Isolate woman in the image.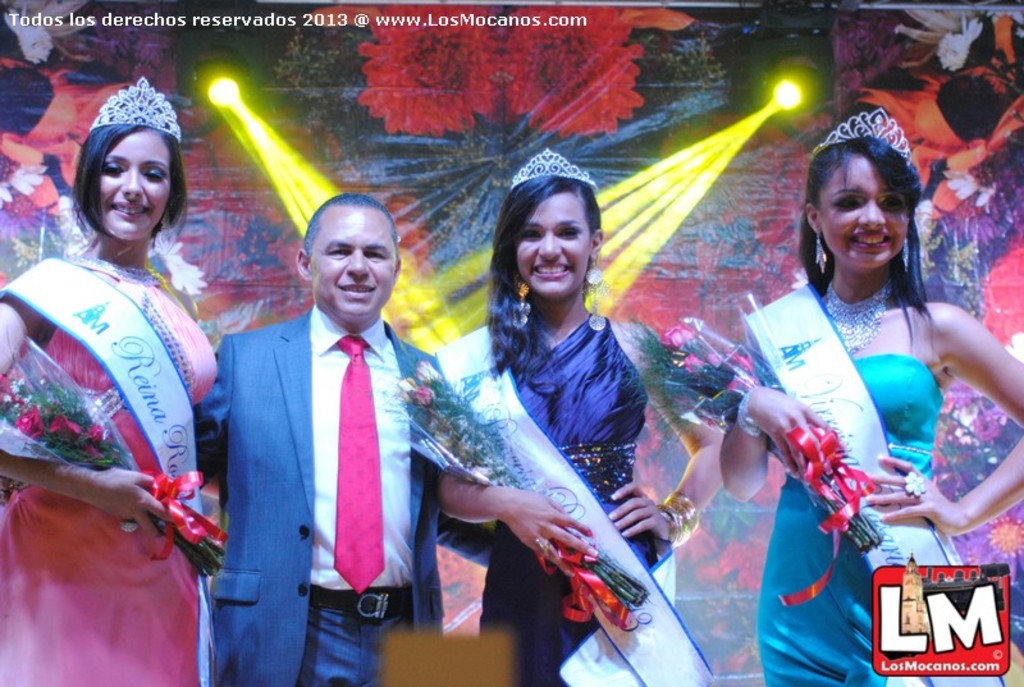
Isolated region: 9, 81, 228, 675.
